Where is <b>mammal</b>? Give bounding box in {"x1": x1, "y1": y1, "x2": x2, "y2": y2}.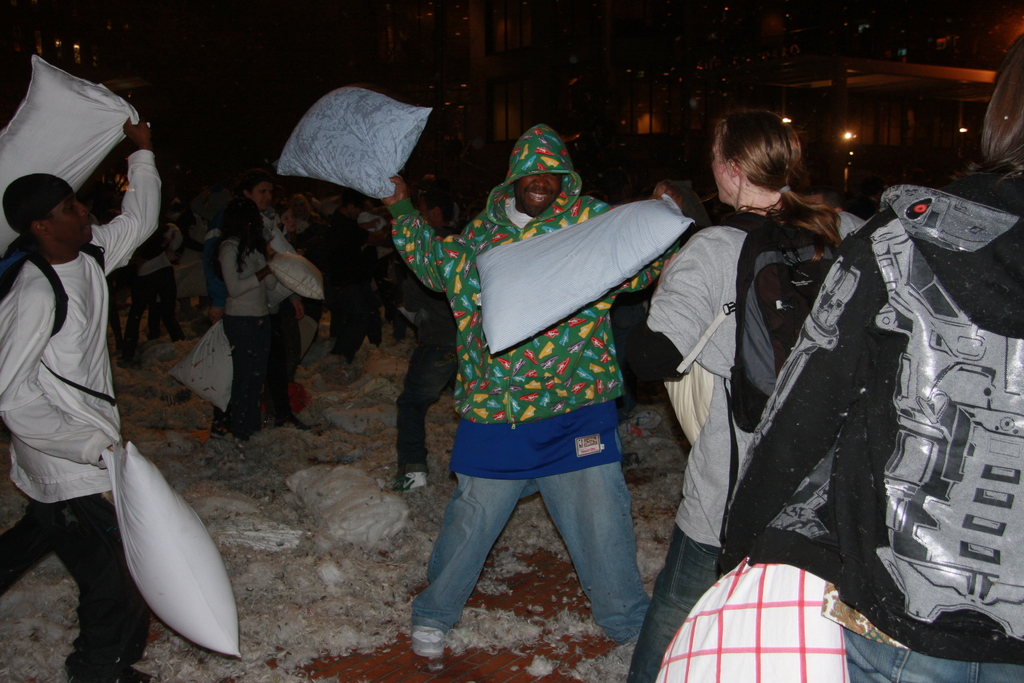
{"x1": 714, "y1": 26, "x2": 1023, "y2": 682}.
